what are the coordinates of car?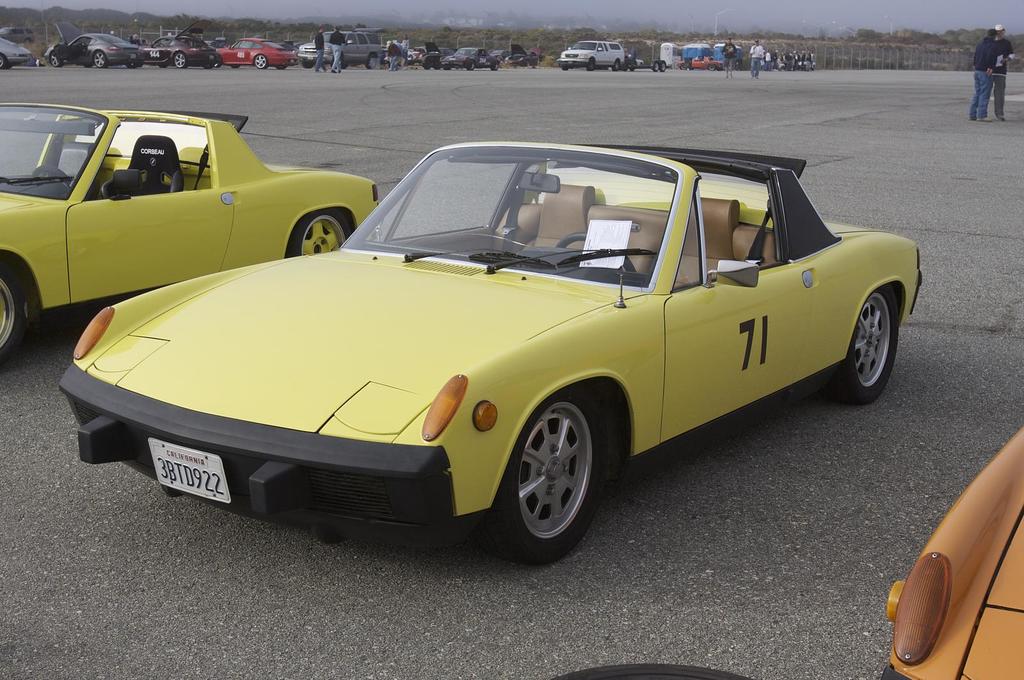
622,46,637,67.
